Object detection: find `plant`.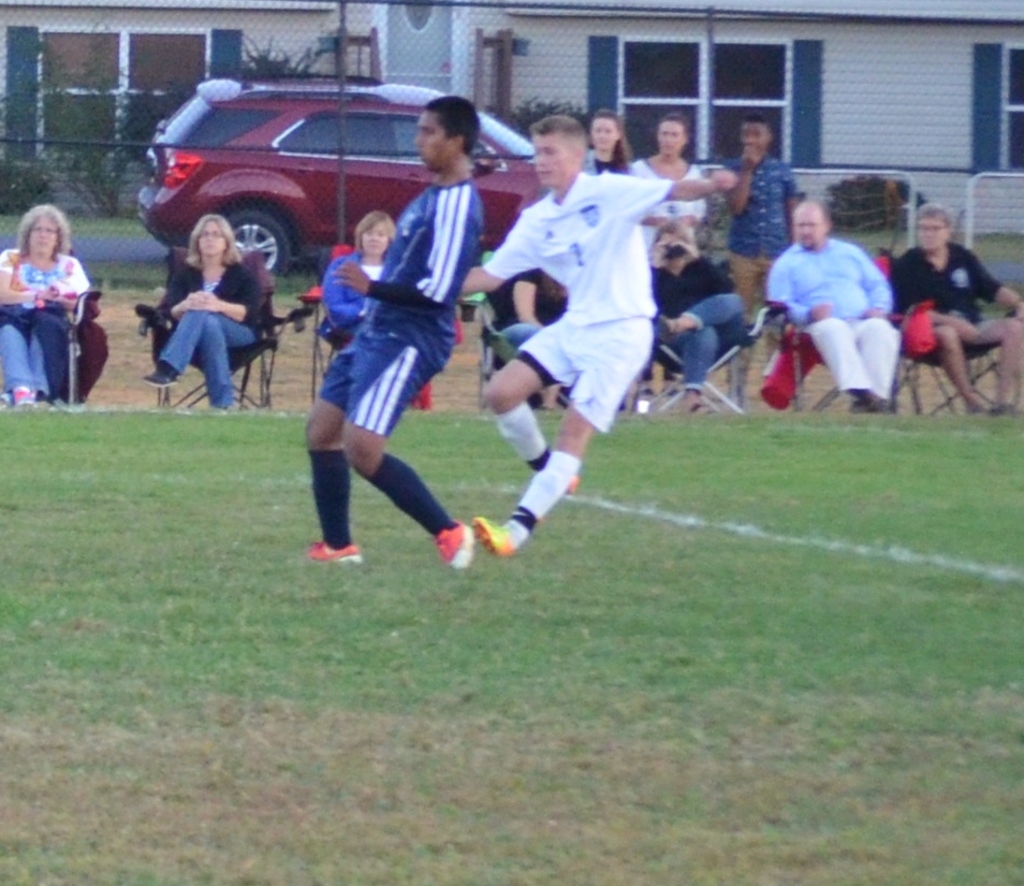
bbox=[954, 226, 1023, 266].
